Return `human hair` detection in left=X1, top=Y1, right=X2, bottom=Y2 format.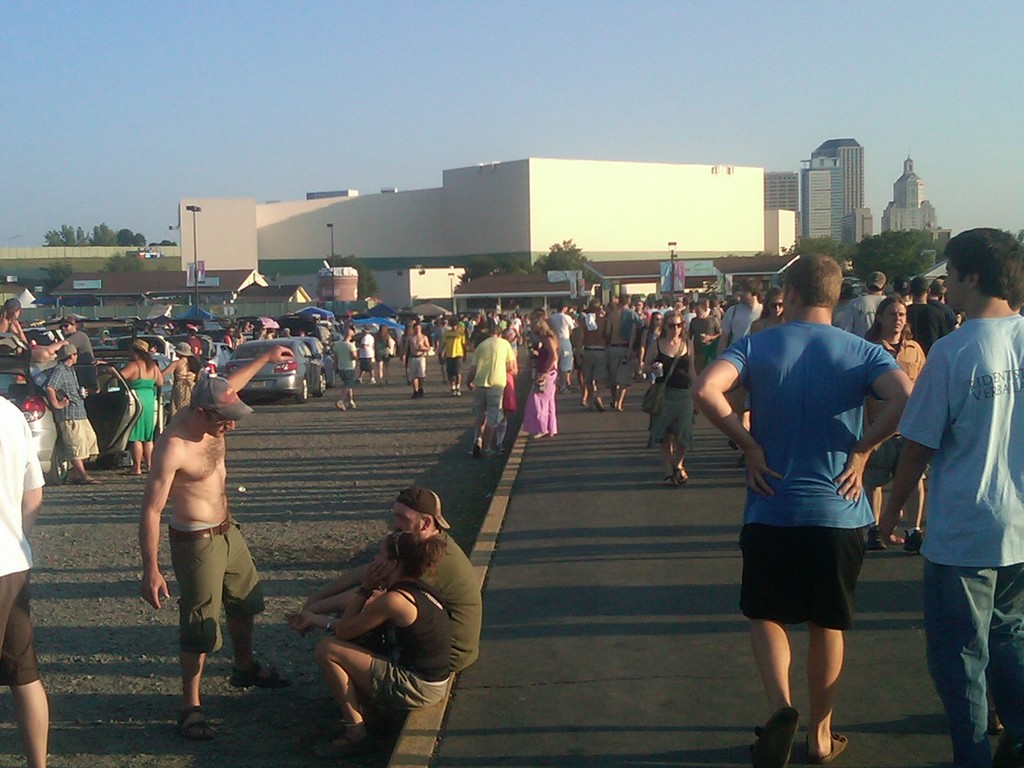
left=945, top=229, right=1018, bottom=315.
